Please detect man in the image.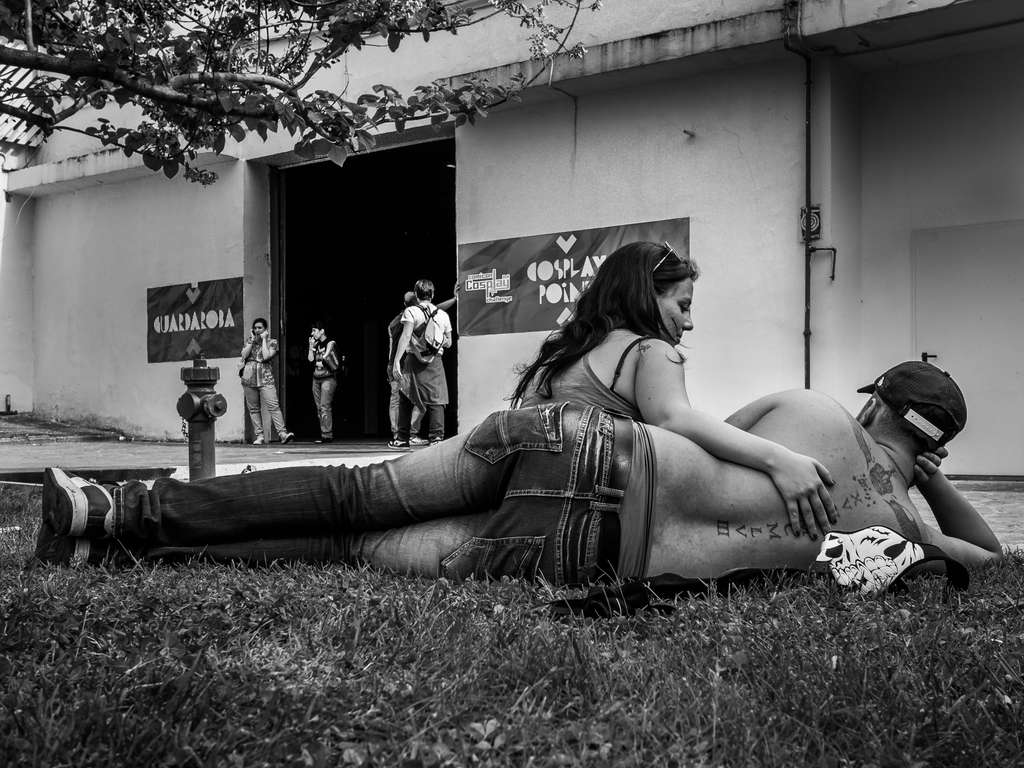
387/281/455/445.
